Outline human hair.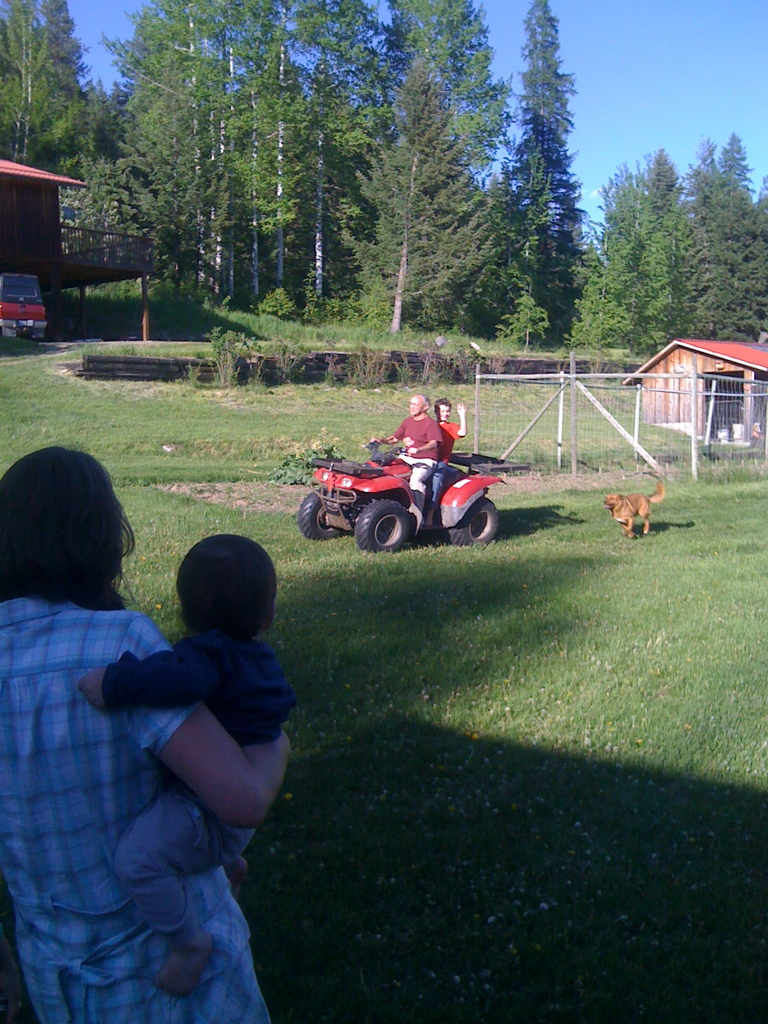
Outline: box=[8, 442, 133, 628].
